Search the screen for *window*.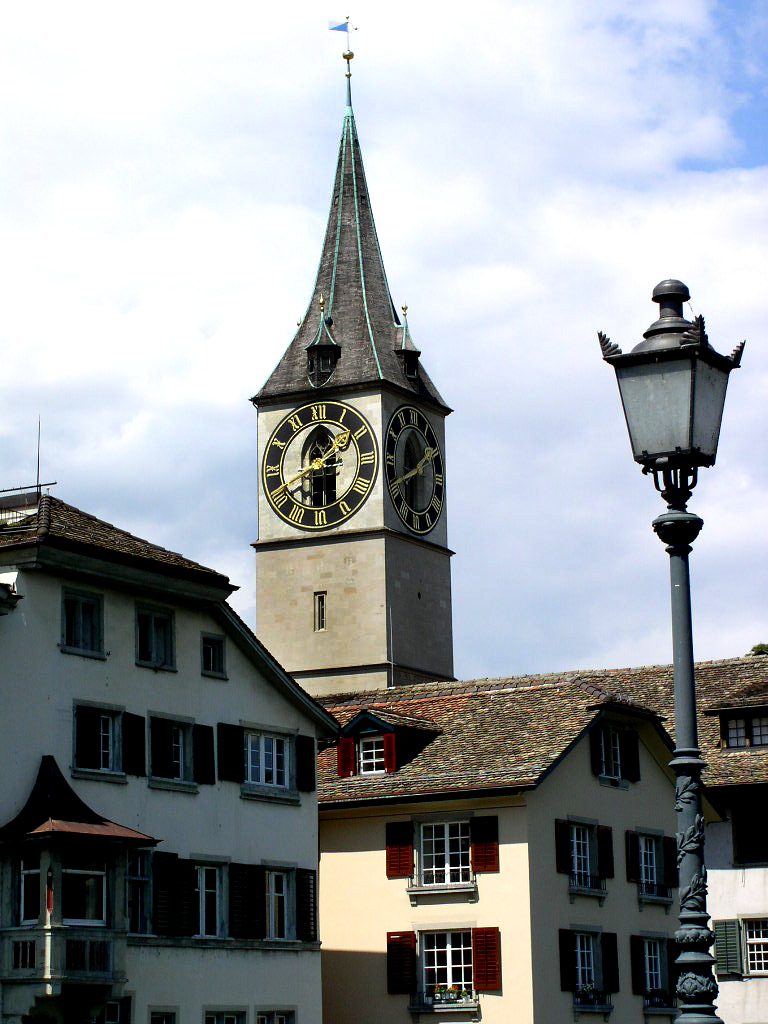
Found at 75/703/146/784.
